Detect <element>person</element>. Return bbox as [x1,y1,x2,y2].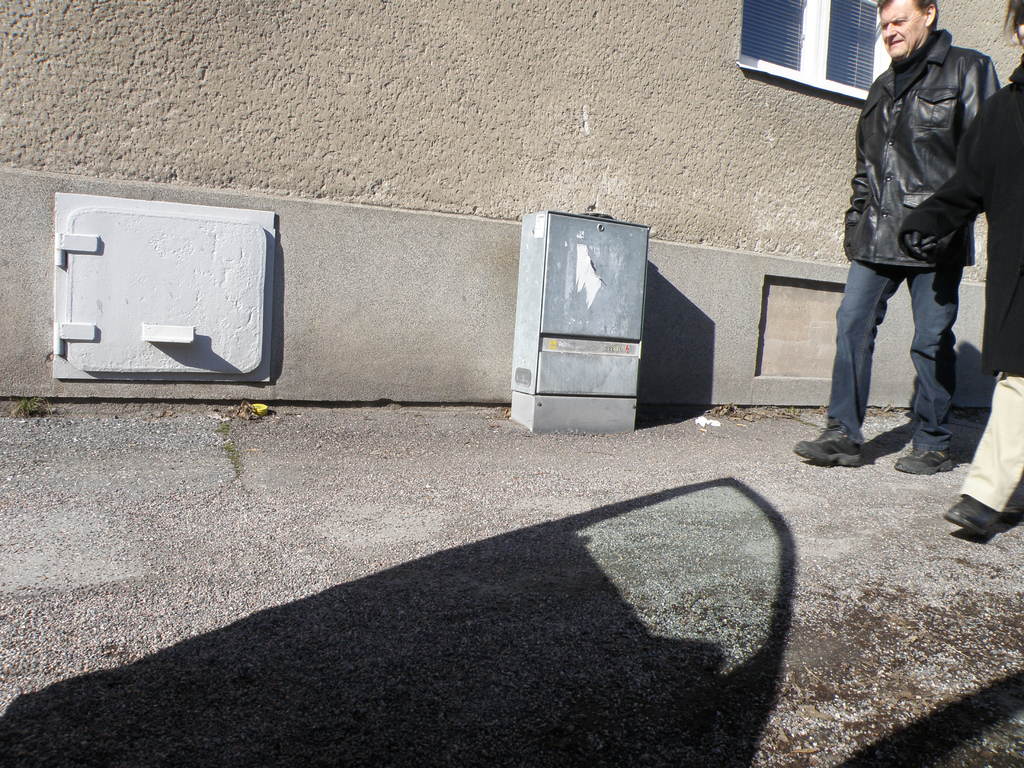
[938,0,1023,529].
